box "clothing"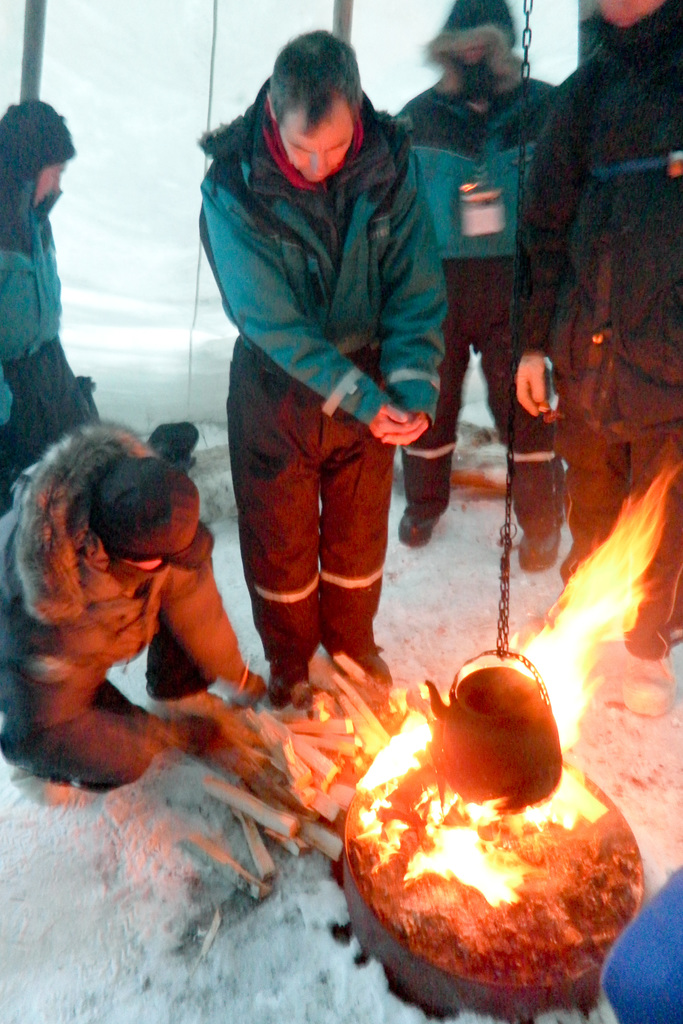
l=187, t=63, r=452, b=719
